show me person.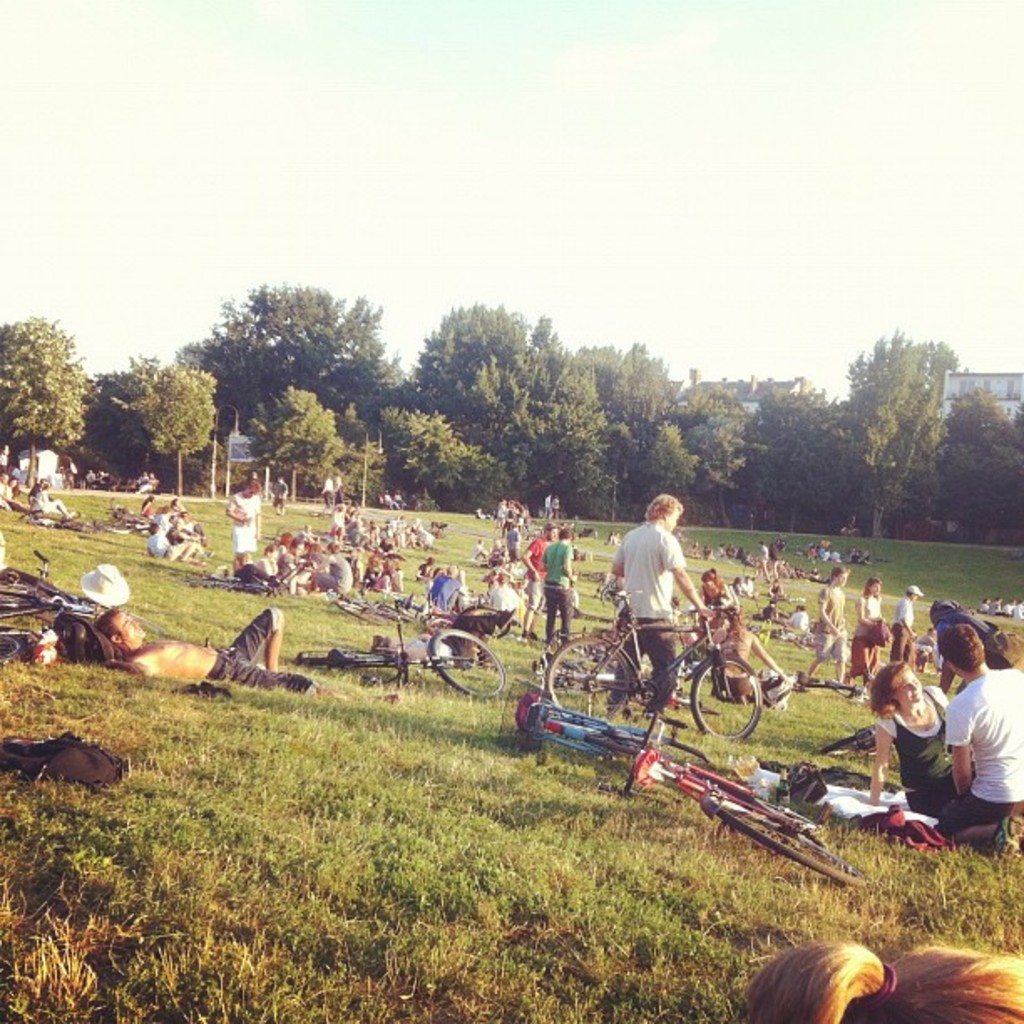
person is here: 709, 611, 778, 701.
